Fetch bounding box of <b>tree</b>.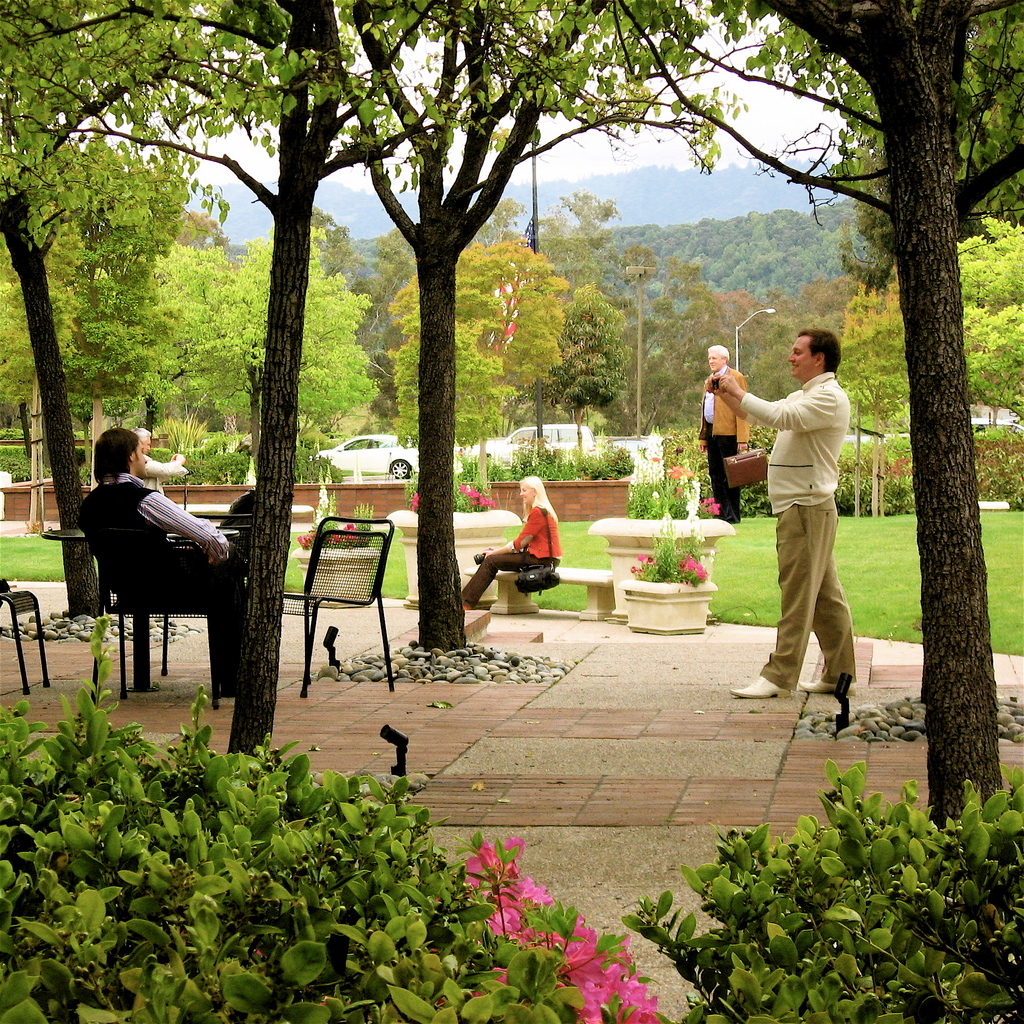
Bbox: select_region(221, 0, 753, 767).
